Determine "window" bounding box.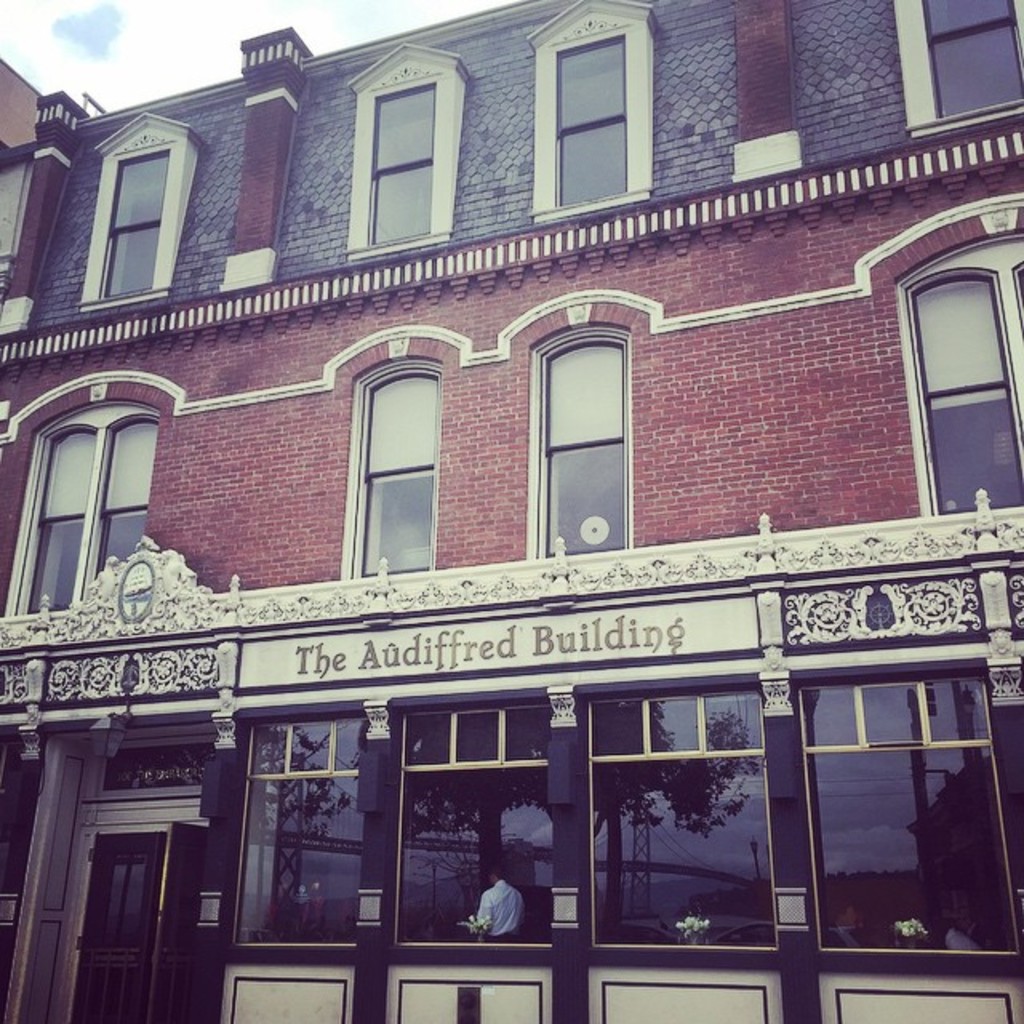
Determined: (x1=539, y1=288, x2=653, y2=562).
